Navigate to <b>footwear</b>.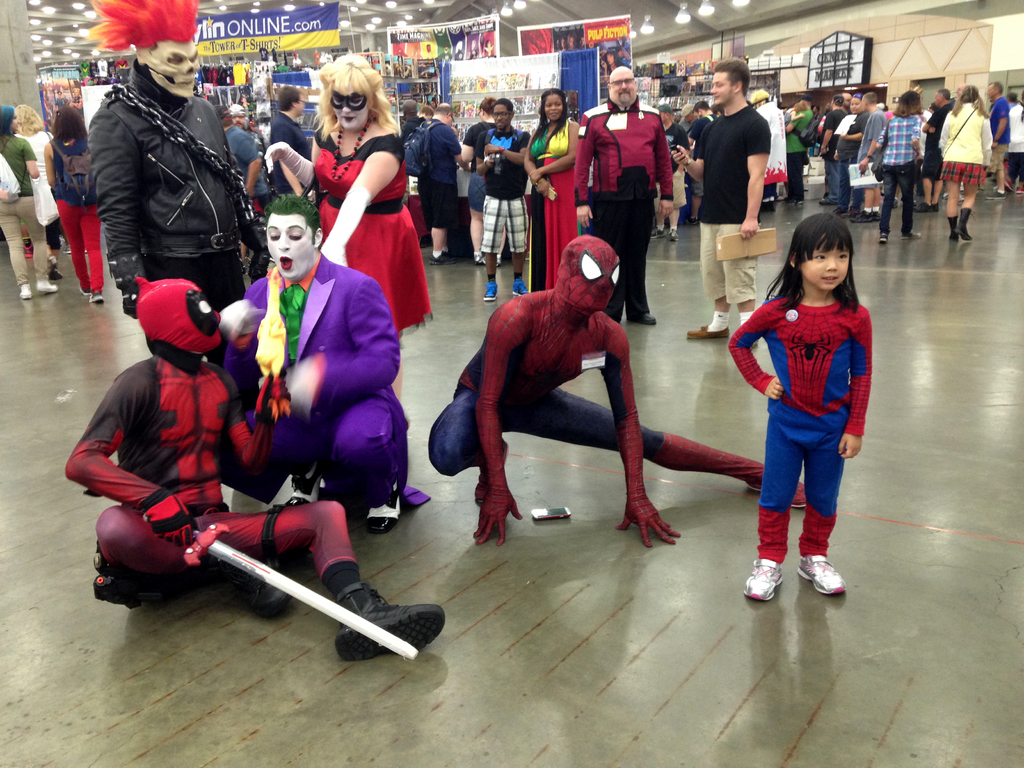
Navigation target: (left=817, top=199, right=836, bottom=207).
